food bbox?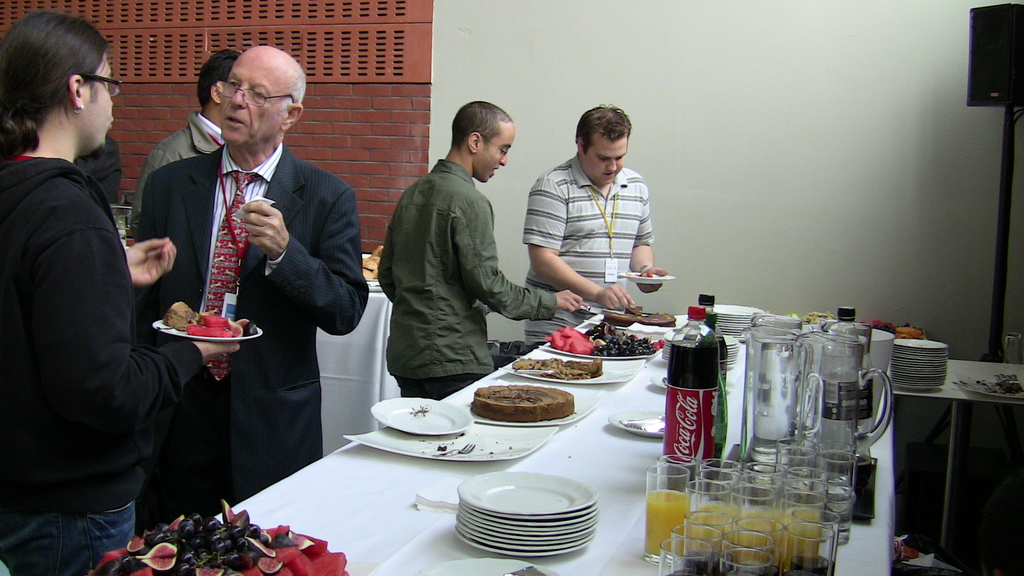
(x1=601, y1=302, x2=678, y2=330)
